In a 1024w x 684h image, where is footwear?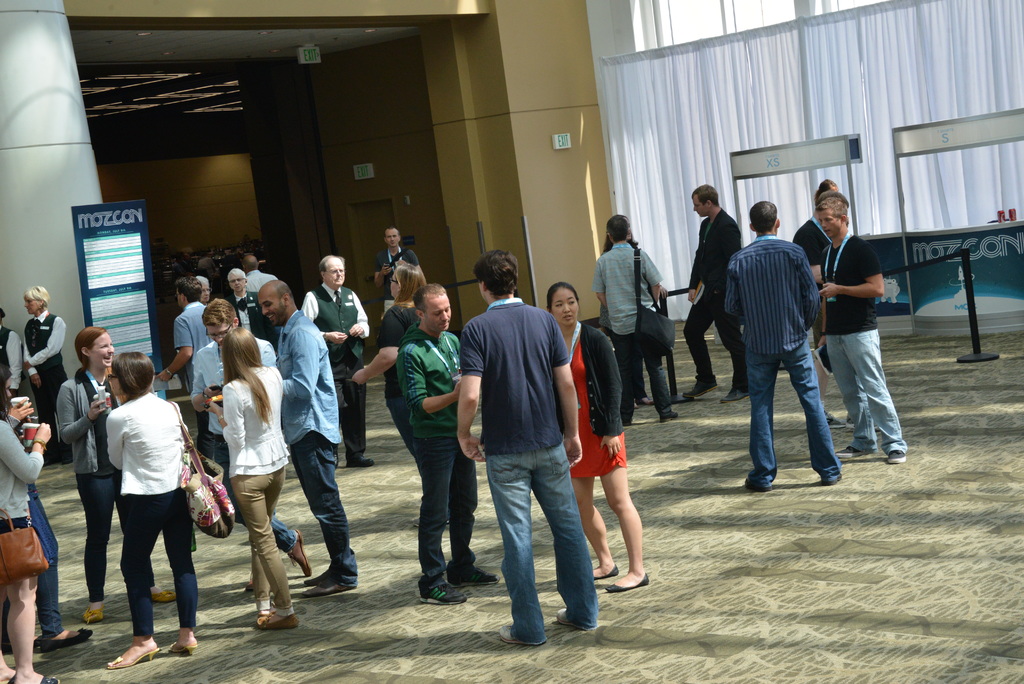
box(743, 482, 769, 494).
